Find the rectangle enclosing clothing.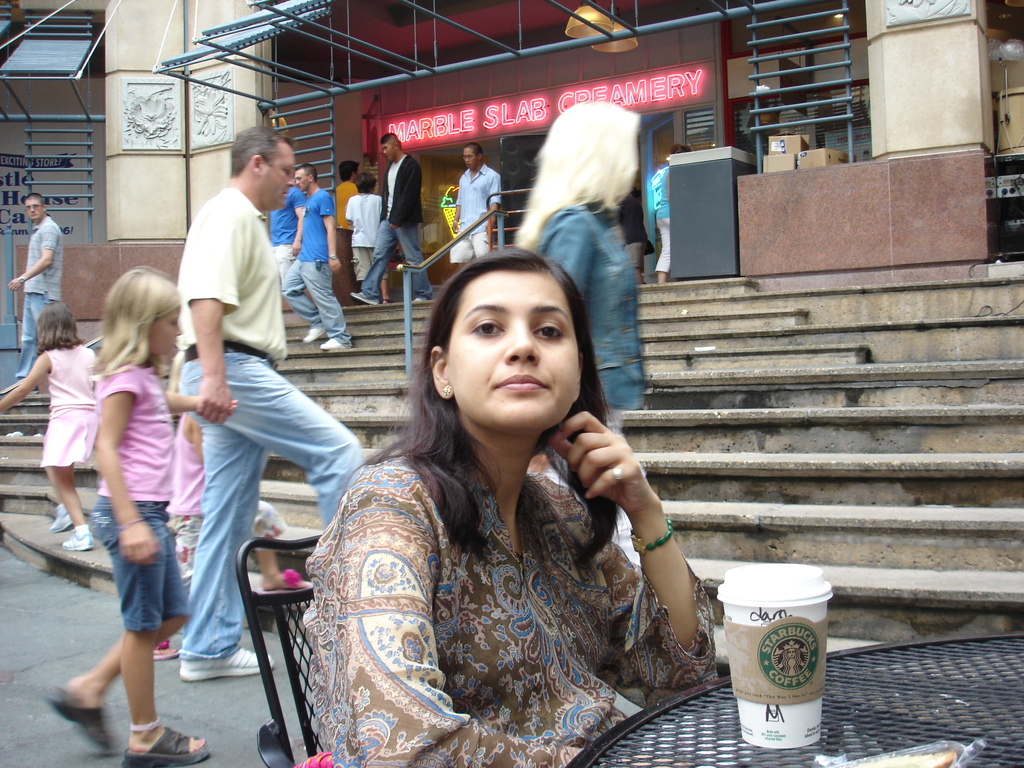
[293,378,724,755].
